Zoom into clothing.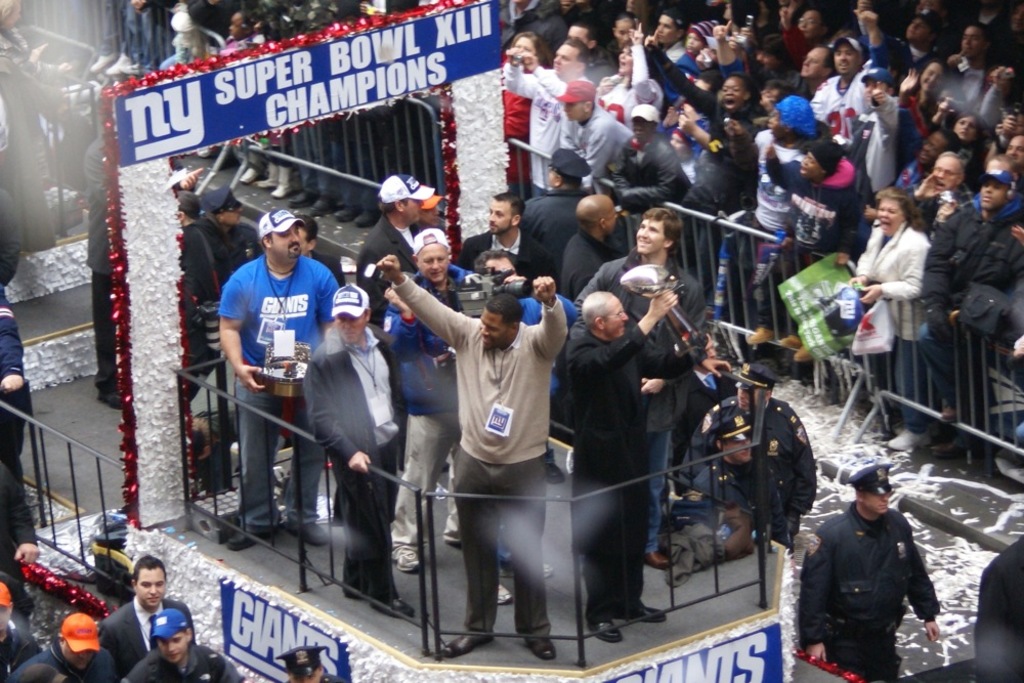
Zoom target: x1=214 y1=254 x2=340 y2=536.
